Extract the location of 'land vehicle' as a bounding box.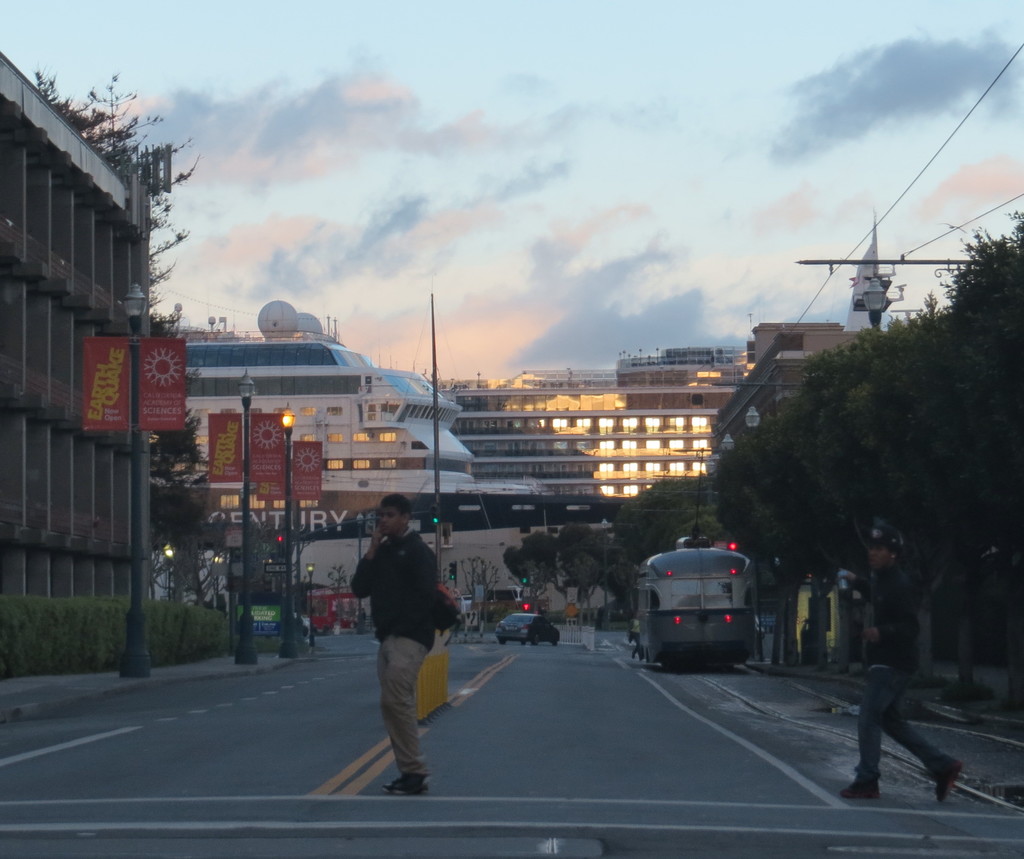
bbox=[623, 541, 771, 679].
